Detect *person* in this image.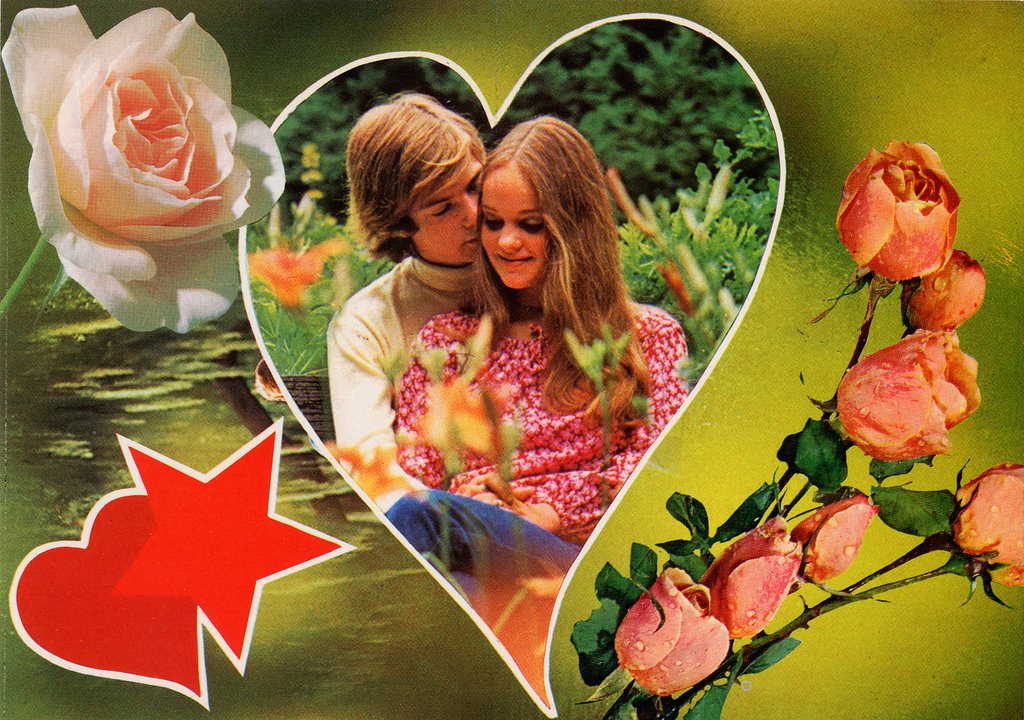
Detection: x1=408, y1=104, x2=709, y2=607.
